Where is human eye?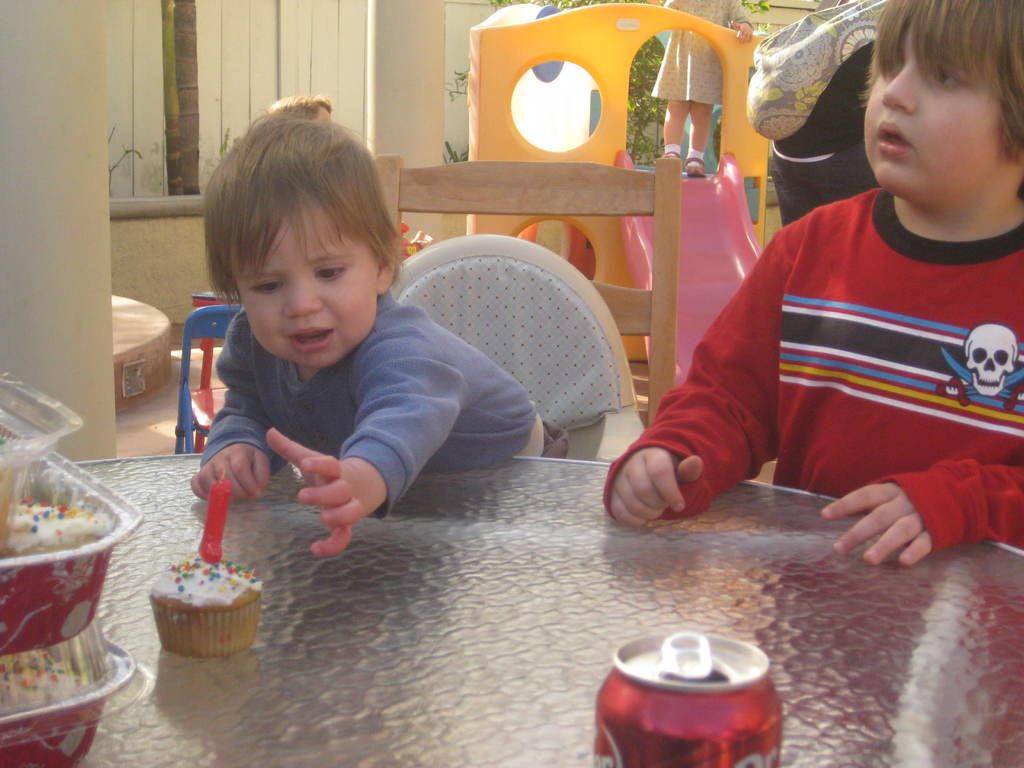
<region>924, 61, 972, 93</region>.
